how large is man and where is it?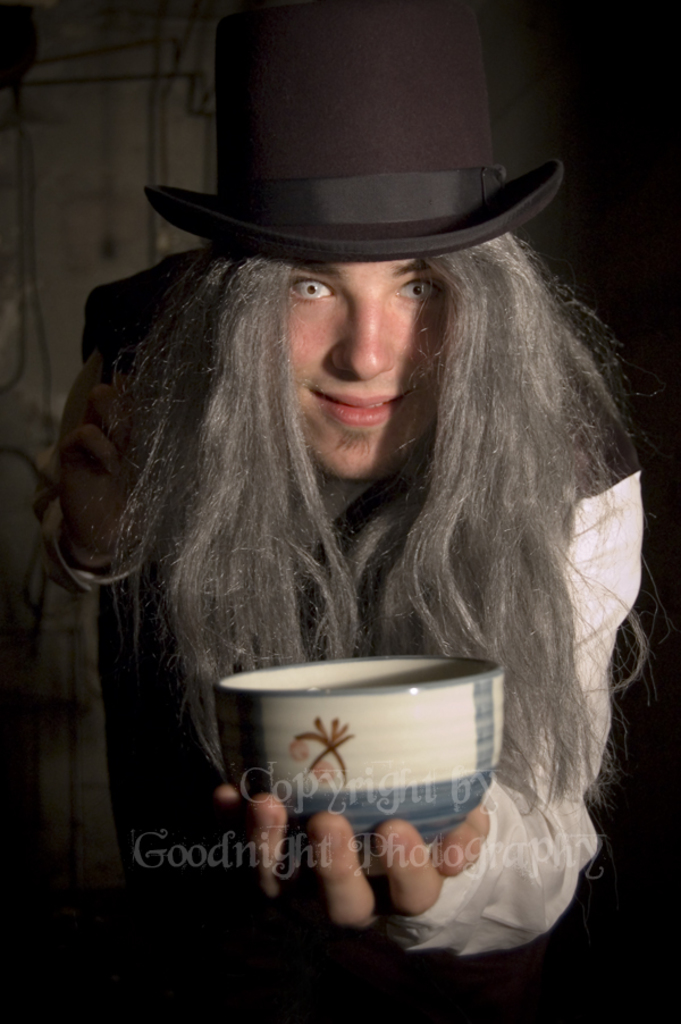
Bounding box: {"left": 32, "top": 67, "right": 640, "bottom": 928}.
